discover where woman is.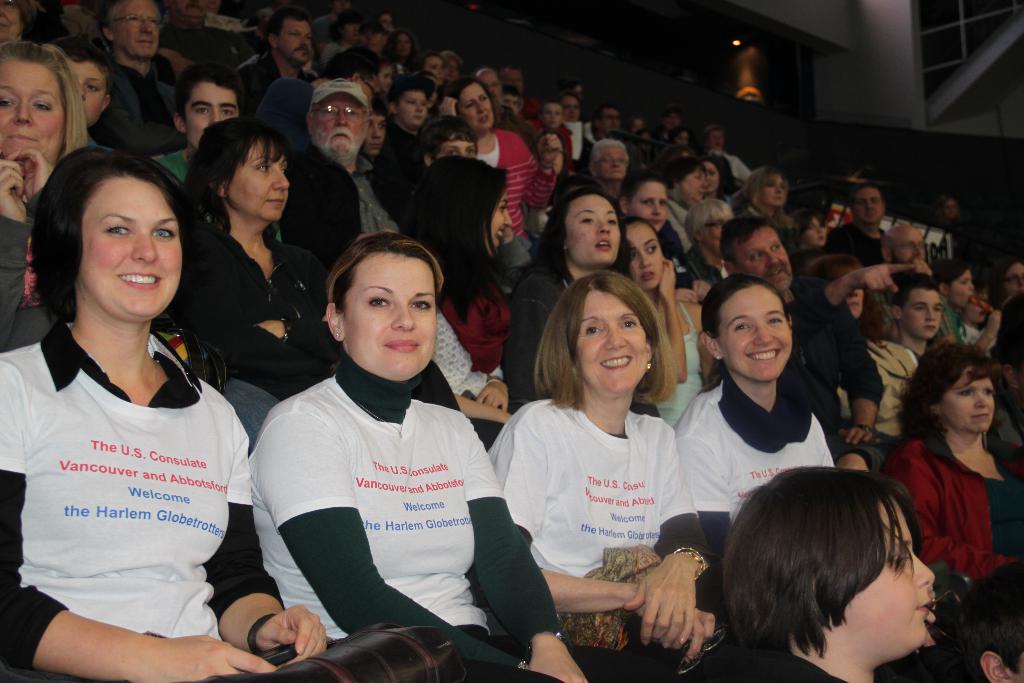
Discovered at l=710, t=151, r=737, b=207.
